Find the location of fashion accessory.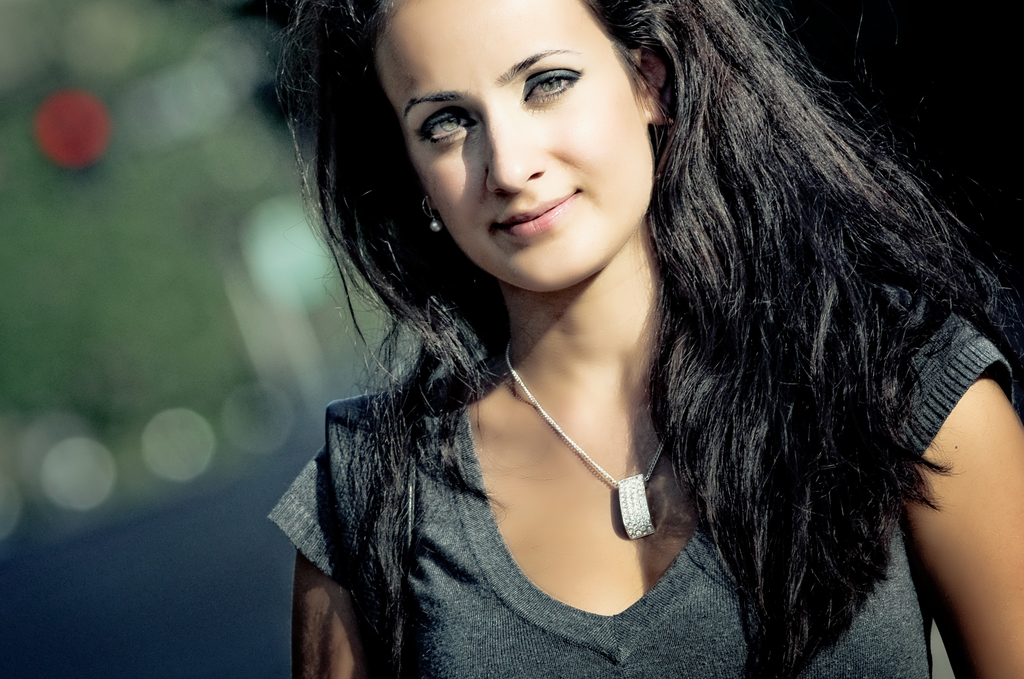
Location: bbox(322, 386, 421, 678).
